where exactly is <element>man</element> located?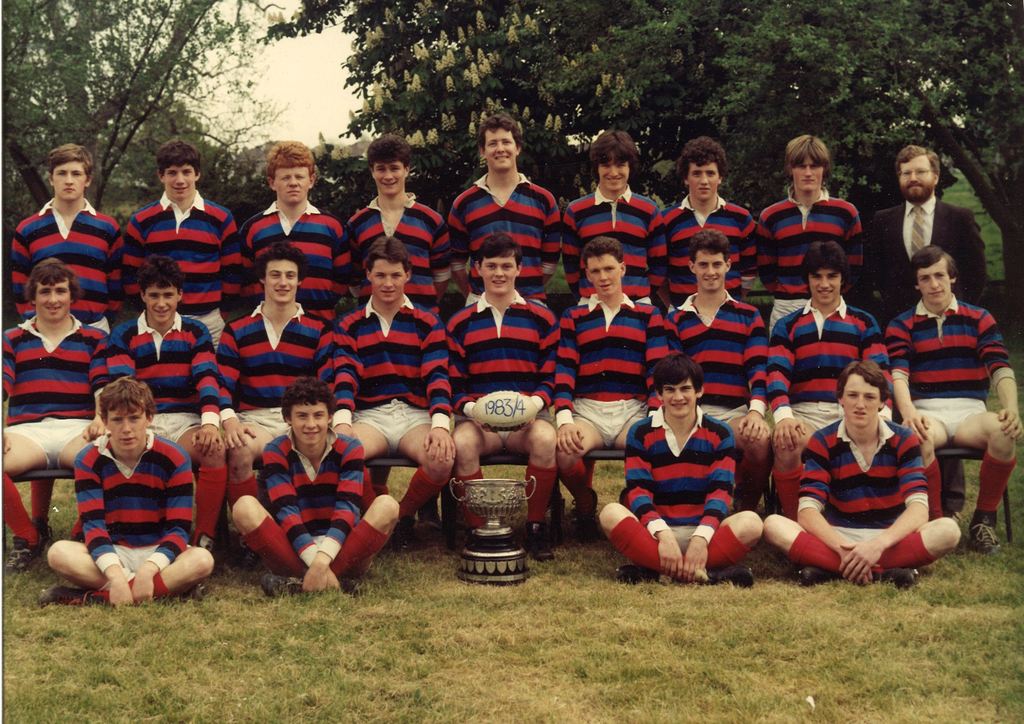
Its bounding box is [347, 140, 449, 312].
